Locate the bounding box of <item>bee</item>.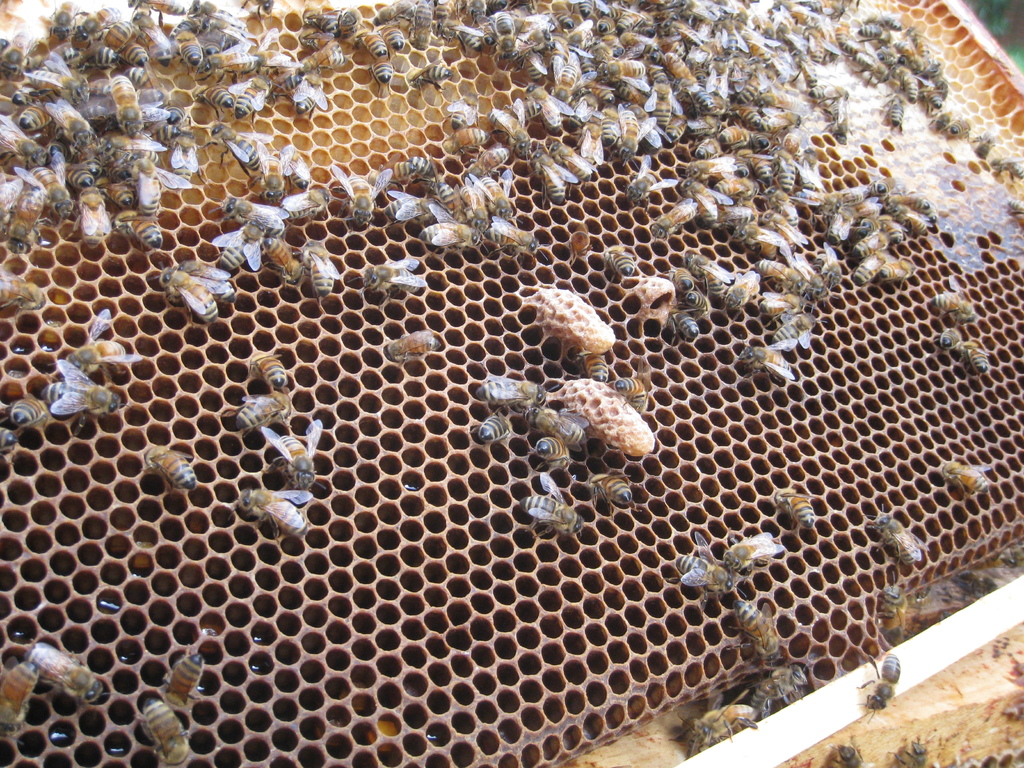
Bounding box: detection(678, 179, 721, 221).
